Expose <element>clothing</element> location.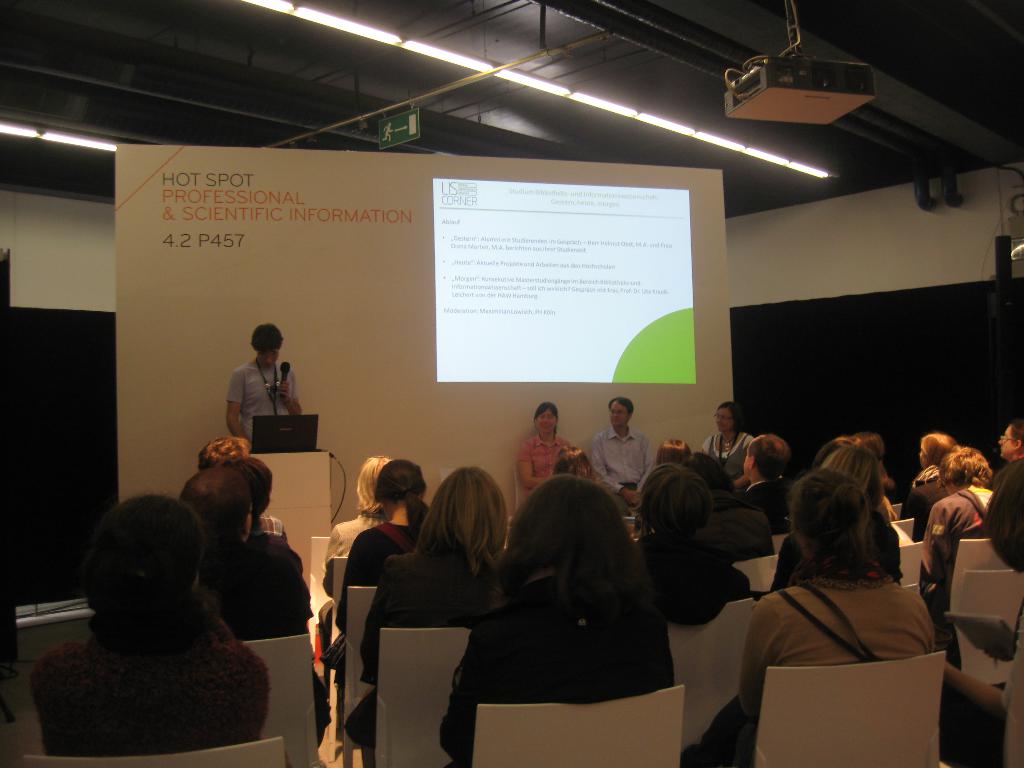
Exposed at rect(740, 534, 949, 714).
